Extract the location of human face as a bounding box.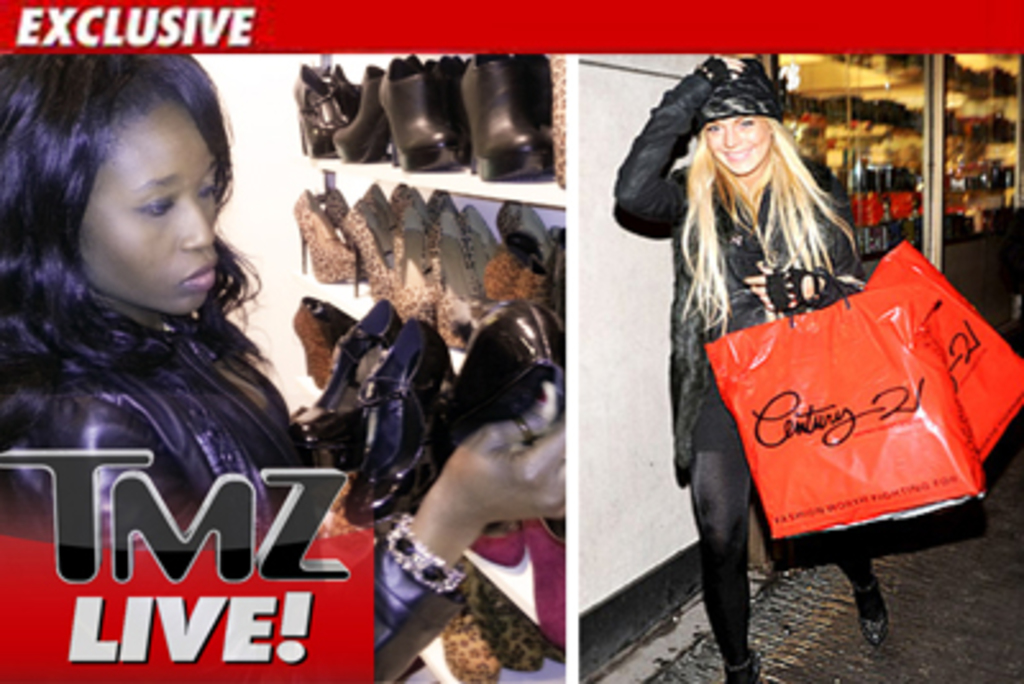
select_region(704, 113, 781, 177).
